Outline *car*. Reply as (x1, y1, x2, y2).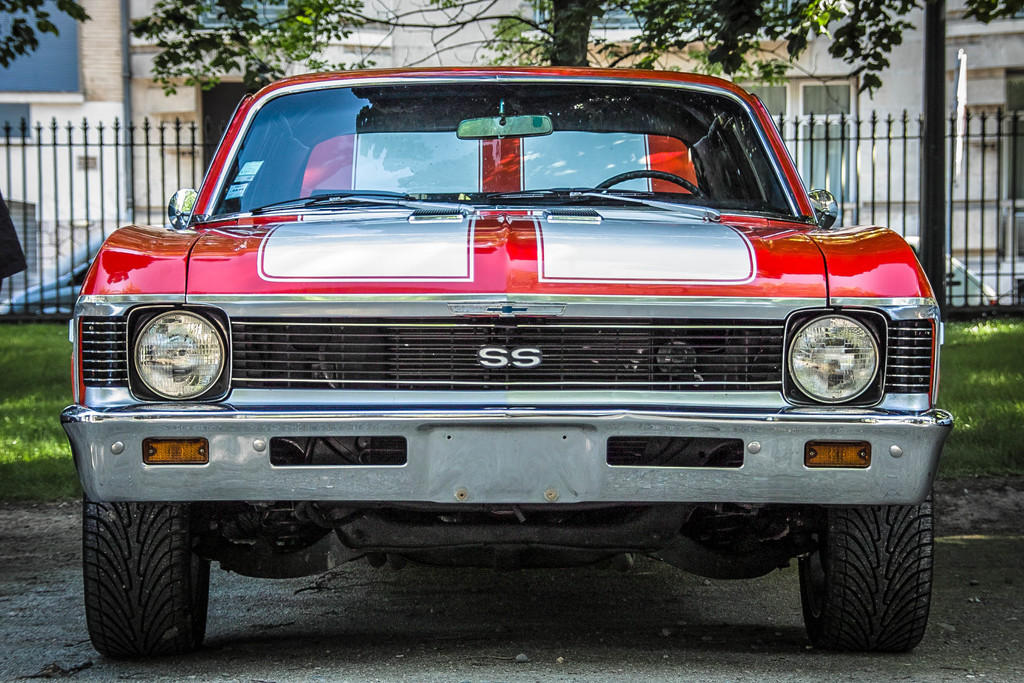
(909, 231, 996, 311).
